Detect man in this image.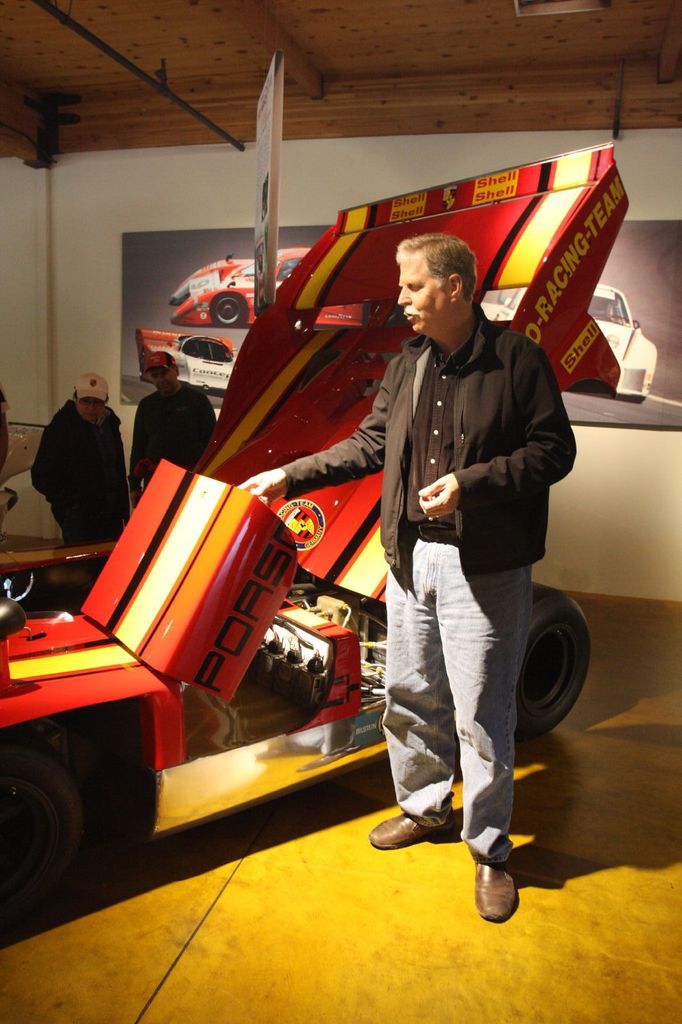
Detection: locate(127, 352, 218, 525).
